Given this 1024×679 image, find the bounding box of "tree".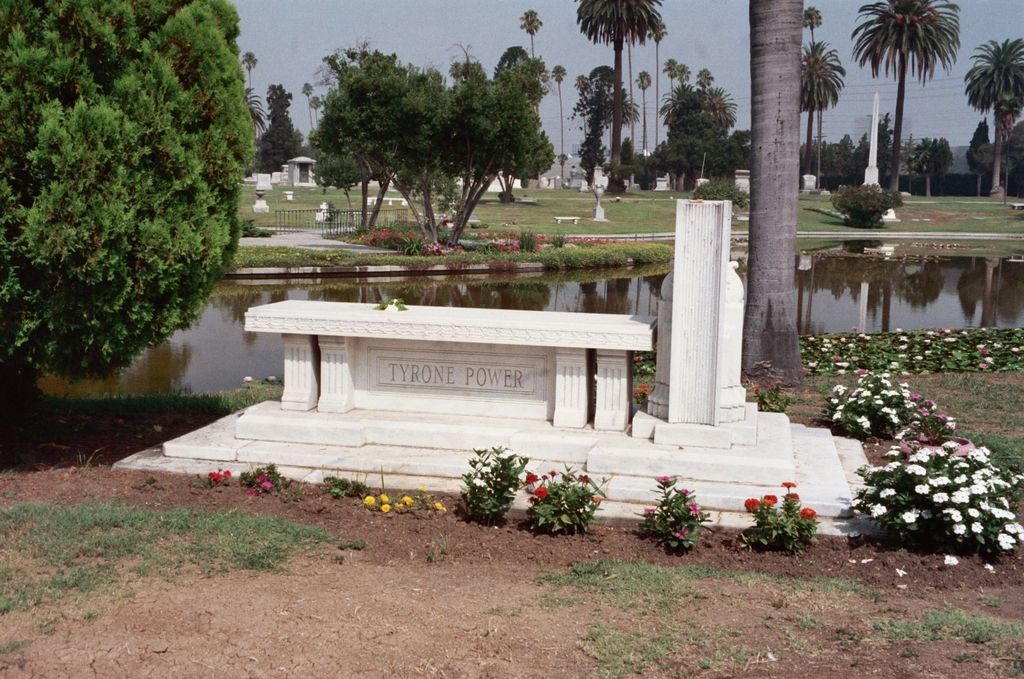
select_region(0, 0, 250, 428).
